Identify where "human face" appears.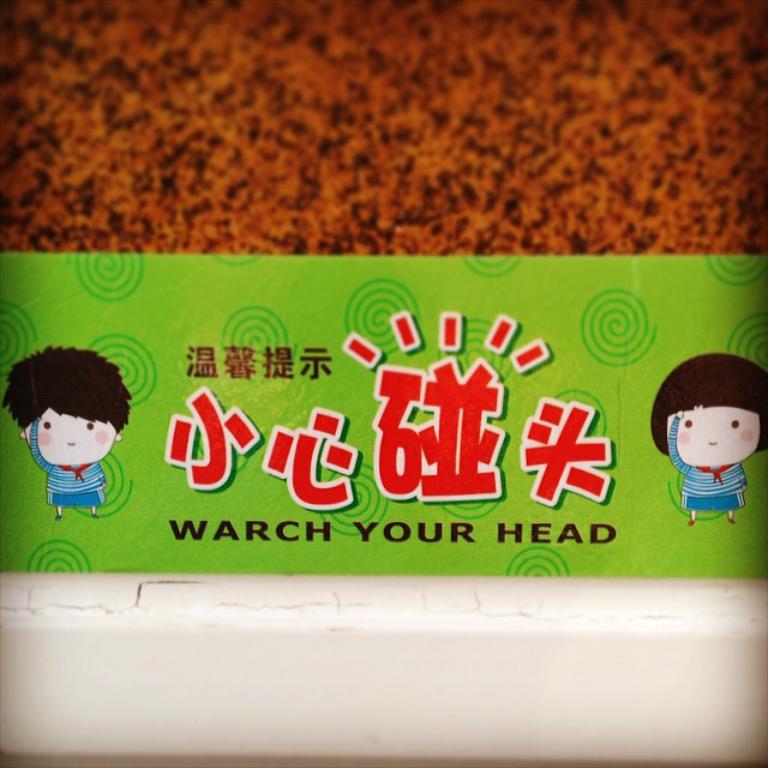
Appears at (left=668, top=406, right=761, bottom=467).
